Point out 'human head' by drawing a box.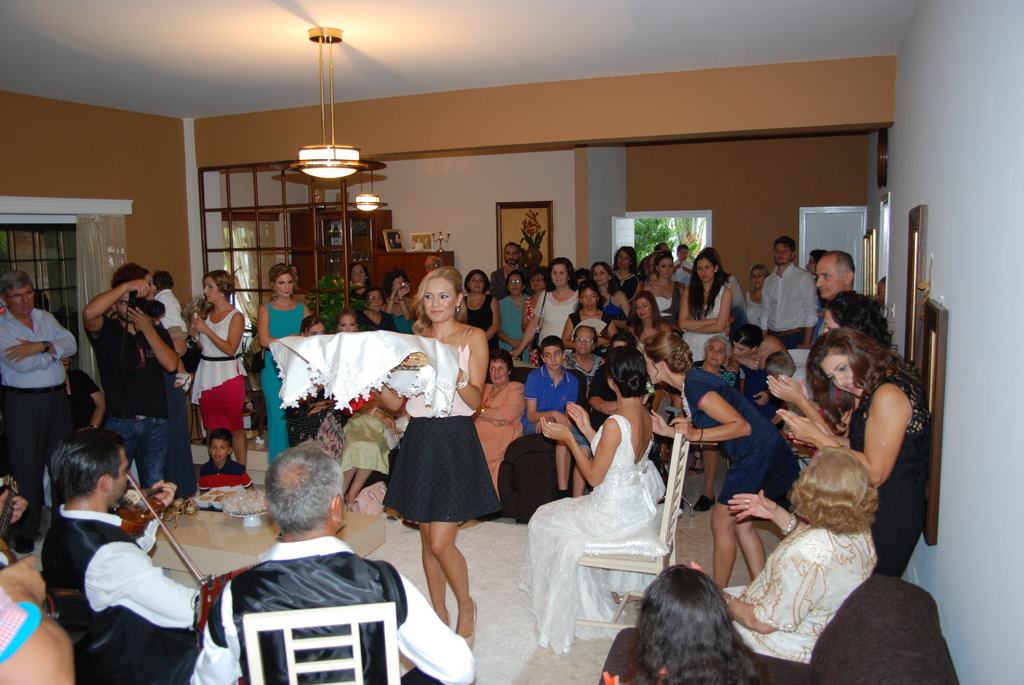
detection(630, 288, 658, 322).
